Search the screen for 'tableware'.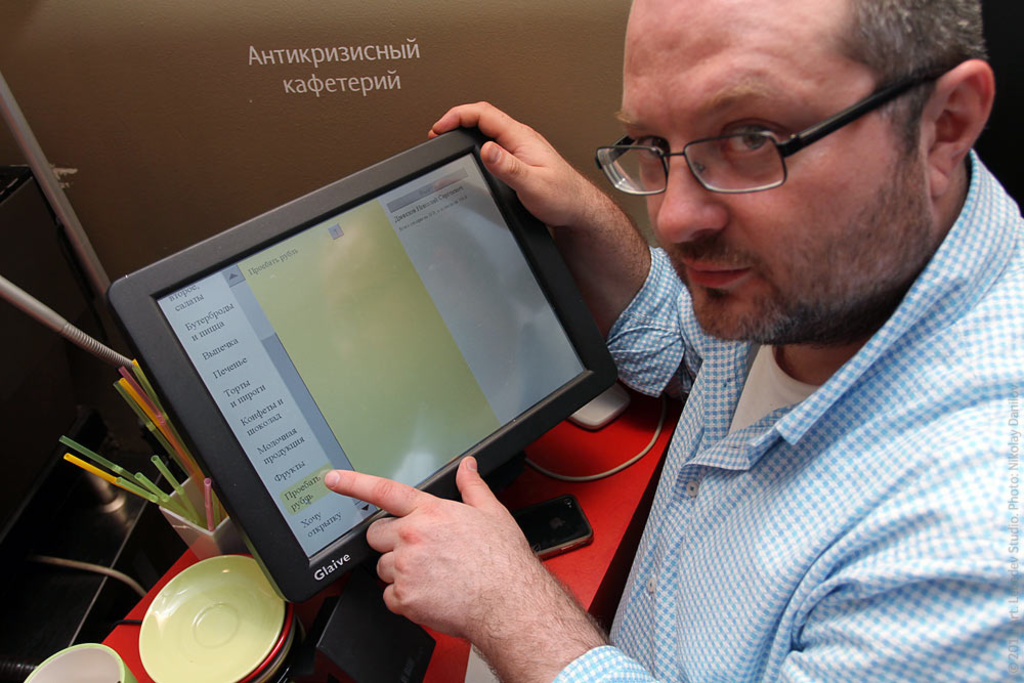
Found at select_region(121, 551, 297, 675).
